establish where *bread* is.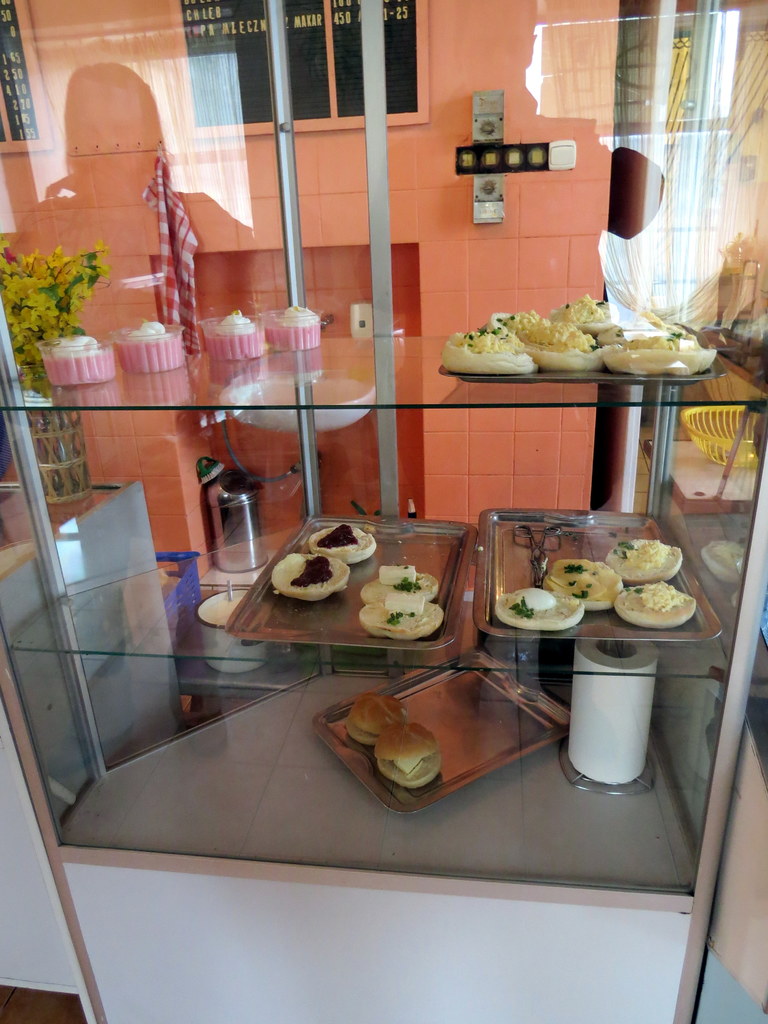
Established at box(348, 722, 378, 743).
